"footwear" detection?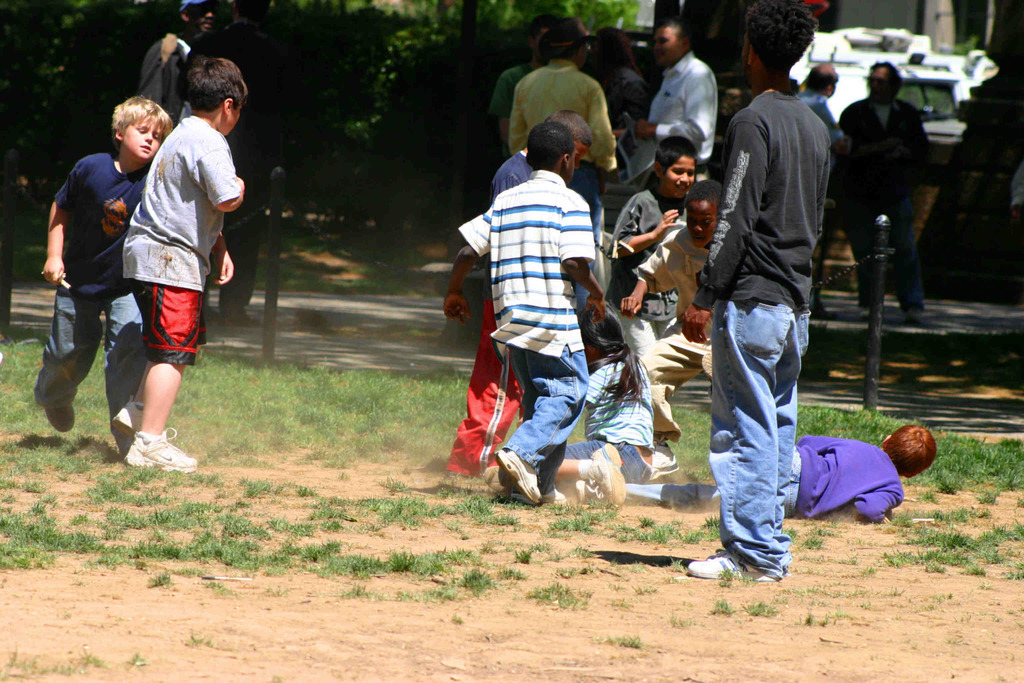
(x1=588, y1=447, x2=628, y2=506)
